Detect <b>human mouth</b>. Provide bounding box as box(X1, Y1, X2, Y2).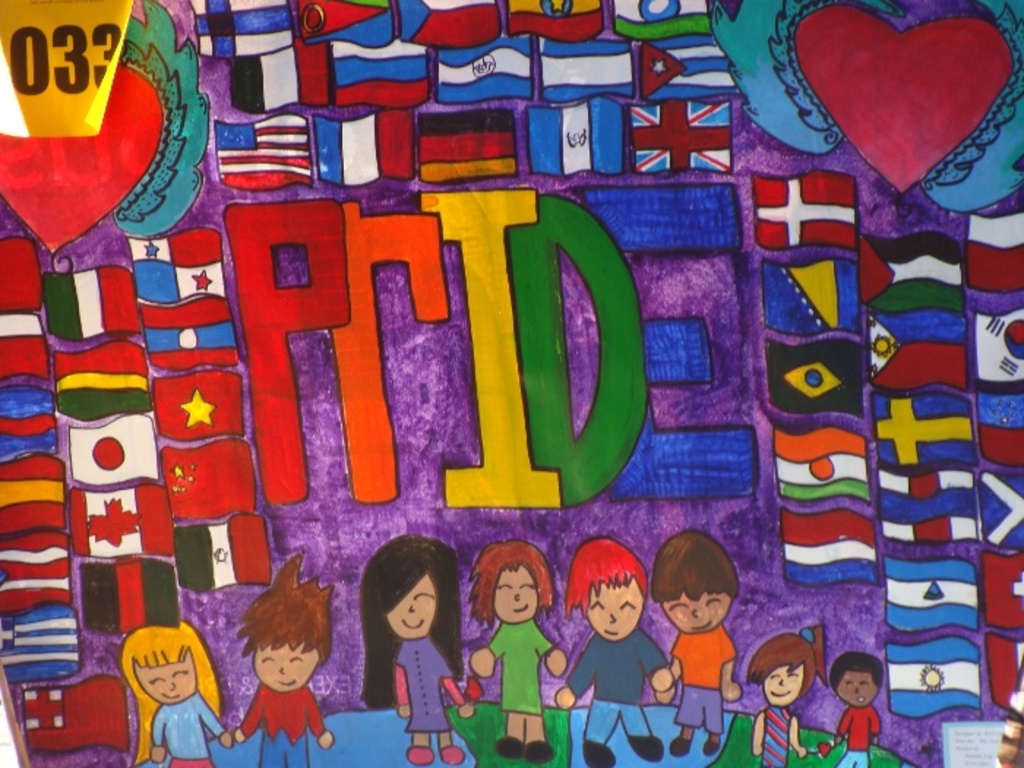
box(278, 679, 293, 689).
